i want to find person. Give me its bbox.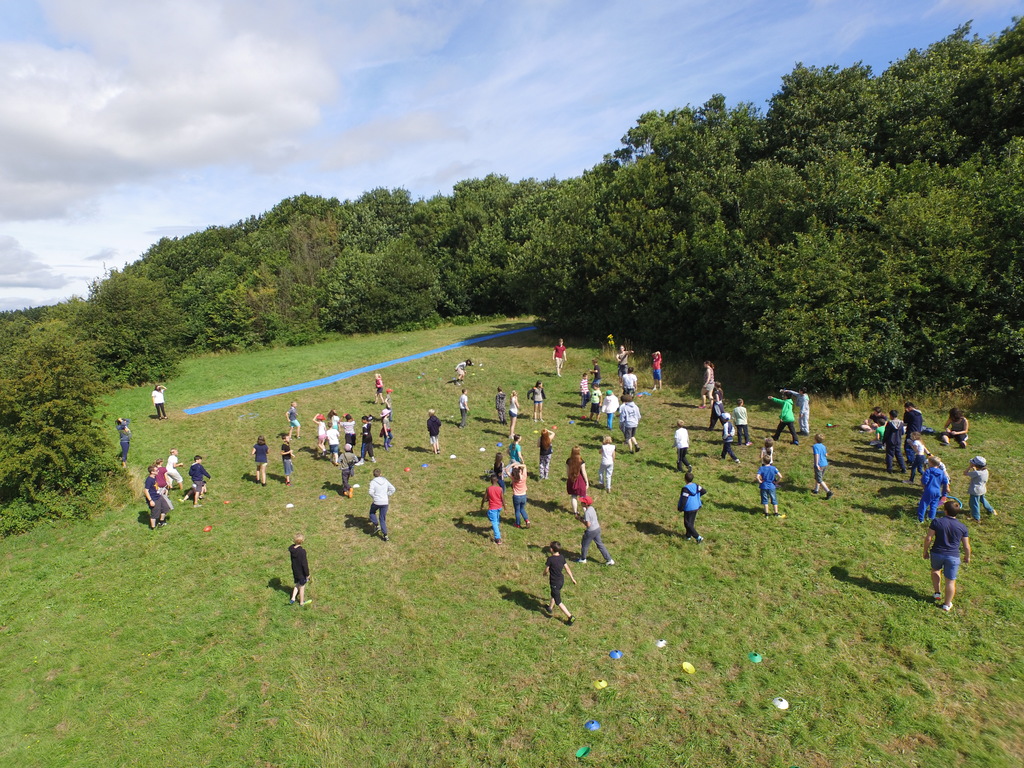
935 456 950 484.
